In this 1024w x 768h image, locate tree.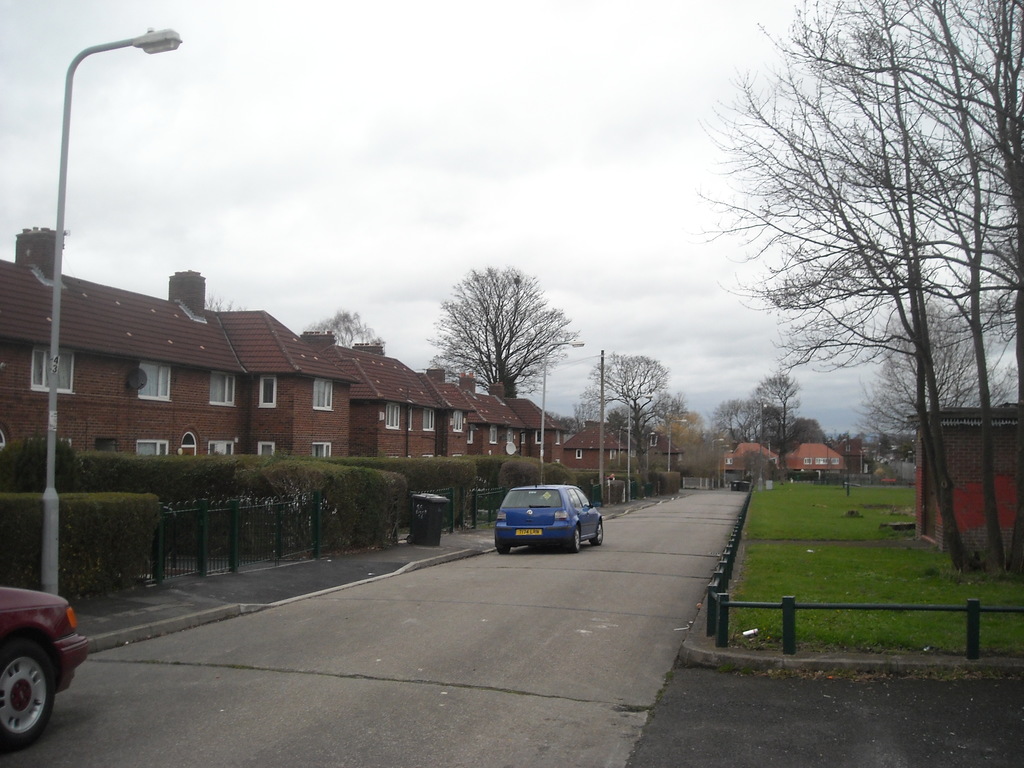
Bounding box: detection(740, 363, 809, 466).
